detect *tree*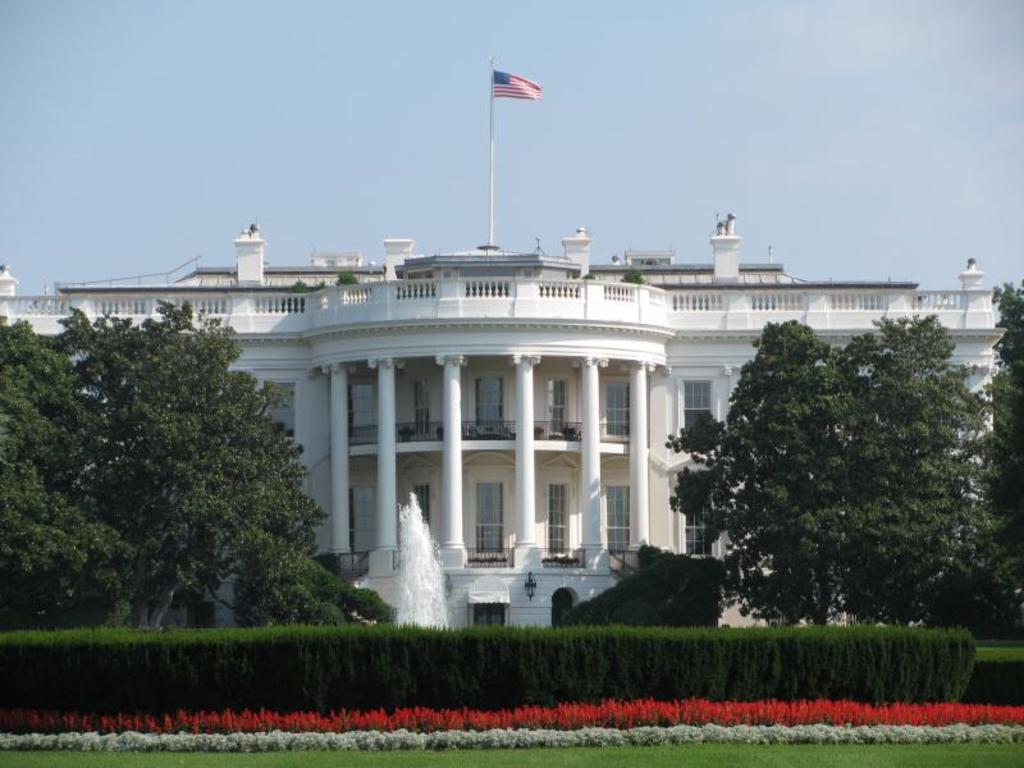
select_region(650, 269, 991, 668)
